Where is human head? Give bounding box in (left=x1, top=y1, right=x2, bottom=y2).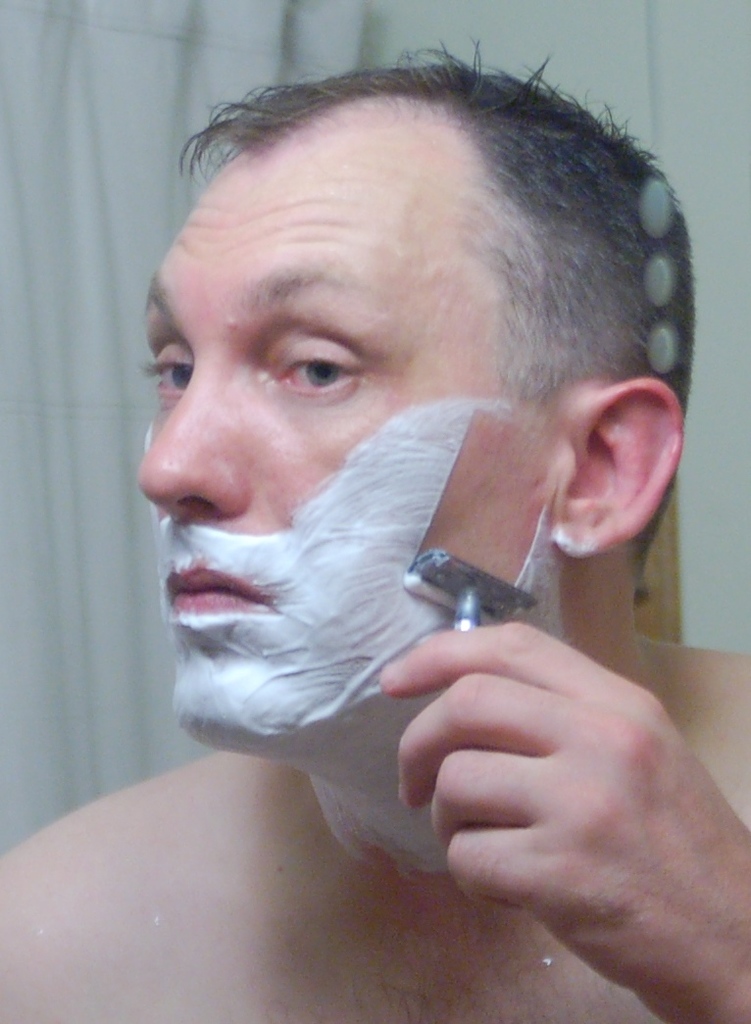
(left=123, top=169, right=590, bottom=604).
